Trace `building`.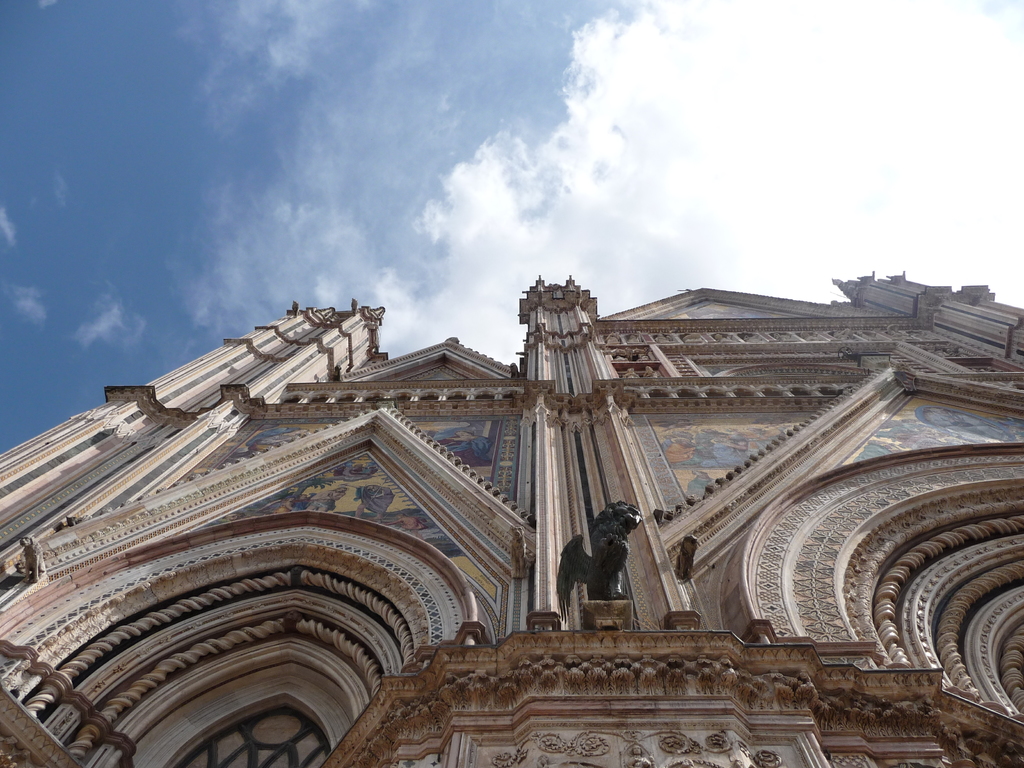
Traced to {"left": 0, "top": 277, "right": 1023, "bottom": 767}.
